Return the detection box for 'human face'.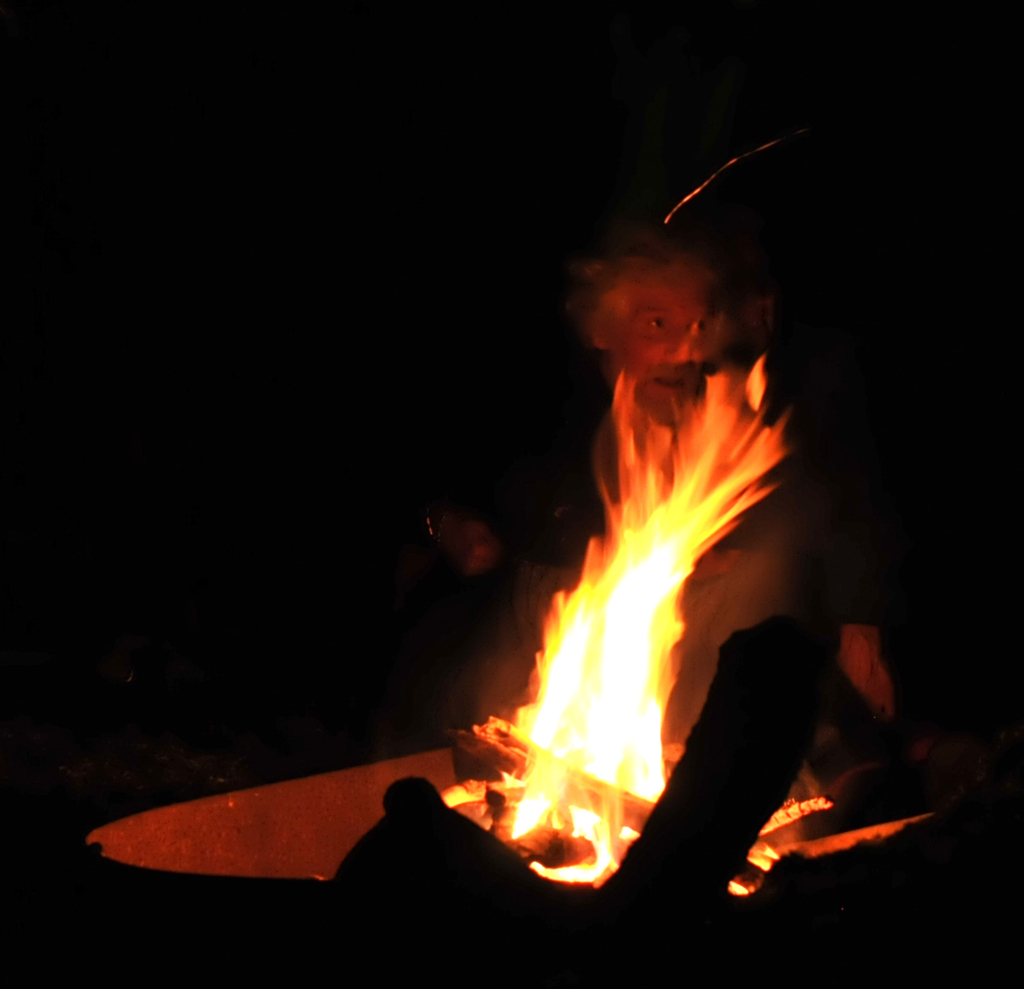
{"x1": 612, "y1": 275, "x2": 724, "y2": 416}.
